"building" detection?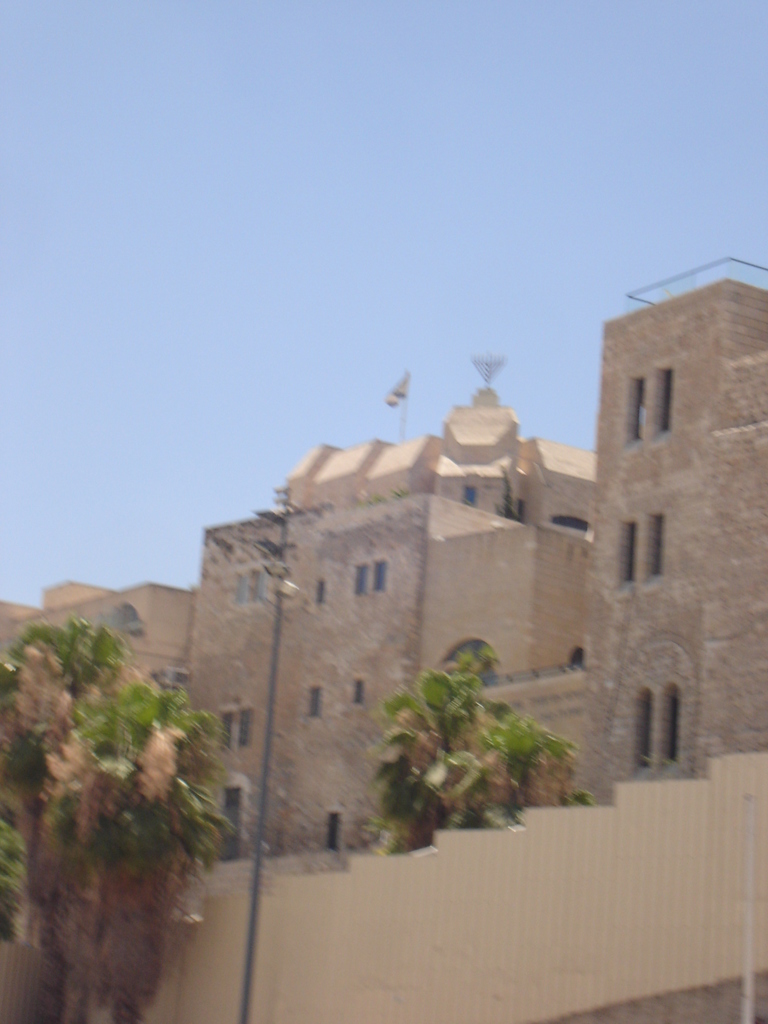
[x1=0, y1=579, x2=198, y2=692]
